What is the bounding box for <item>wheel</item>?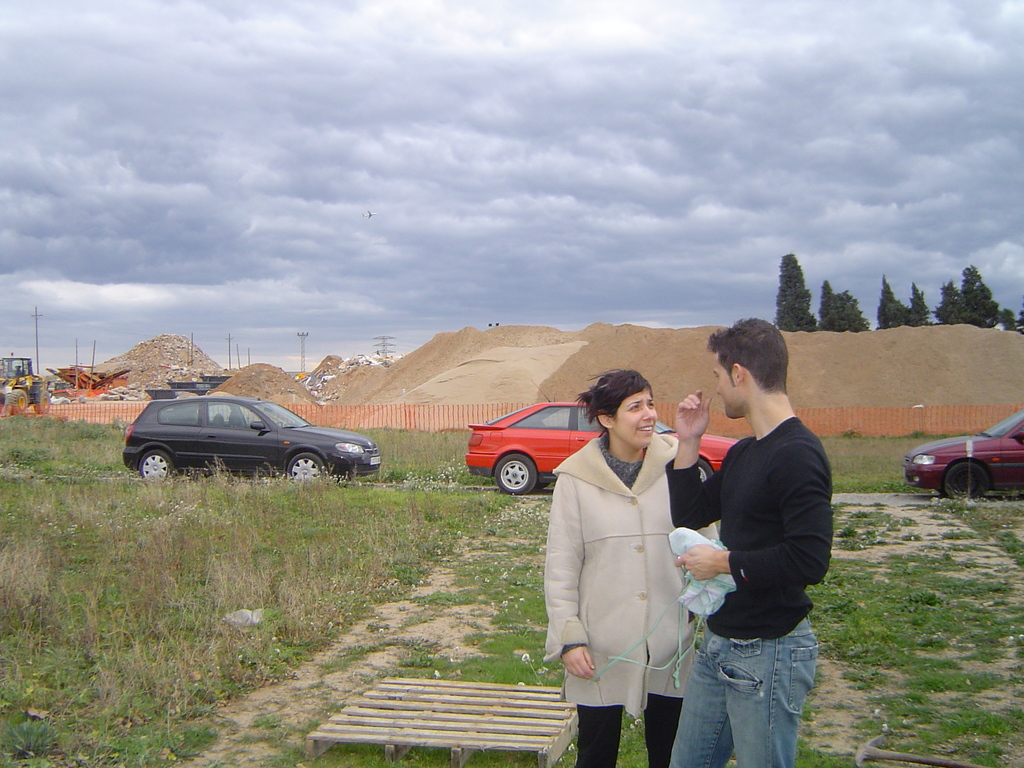
140 447 173 487.
